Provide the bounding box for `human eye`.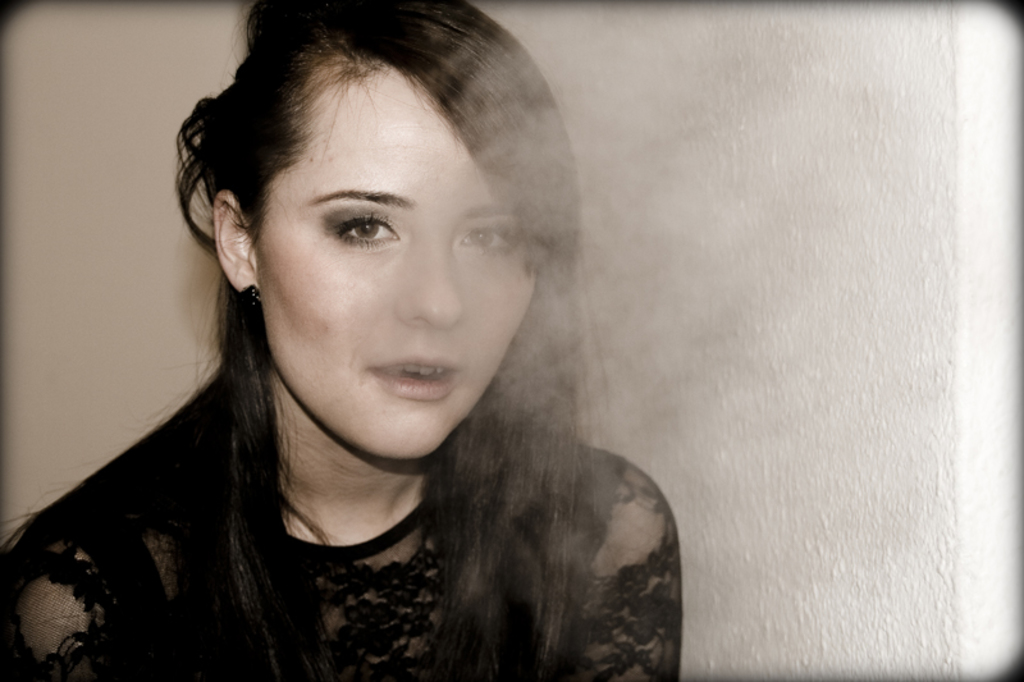
<box>453,223,508,260</box>.
